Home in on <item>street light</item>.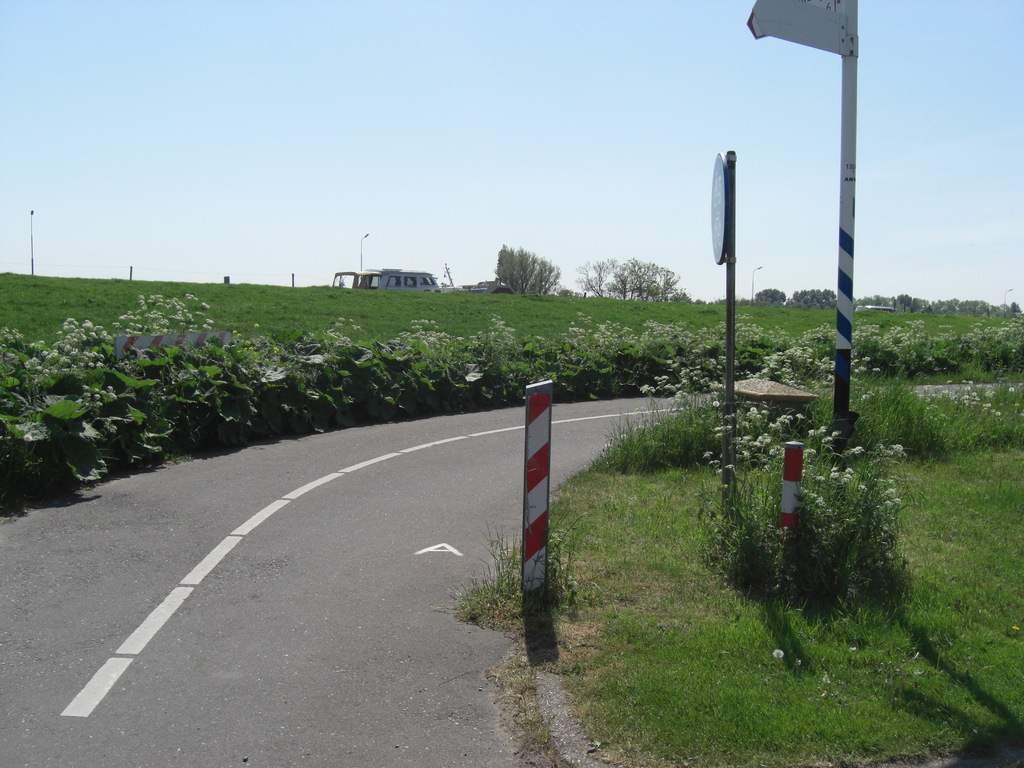
Homed in at (x1=749, y1=263, x2=764, y2=305).
